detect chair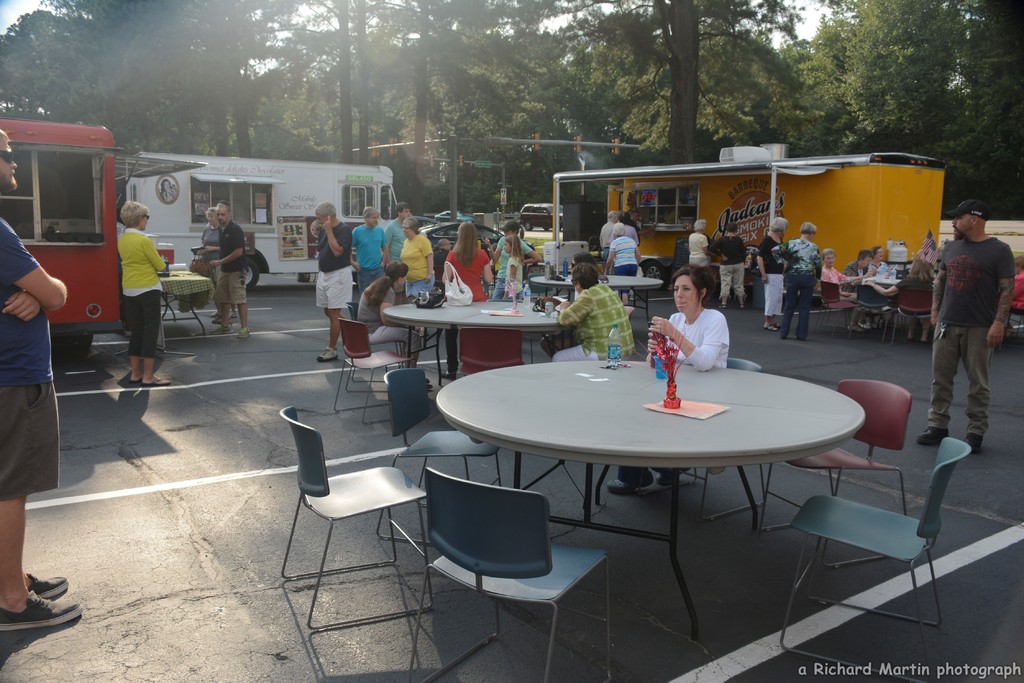
(332,312,409,426)
